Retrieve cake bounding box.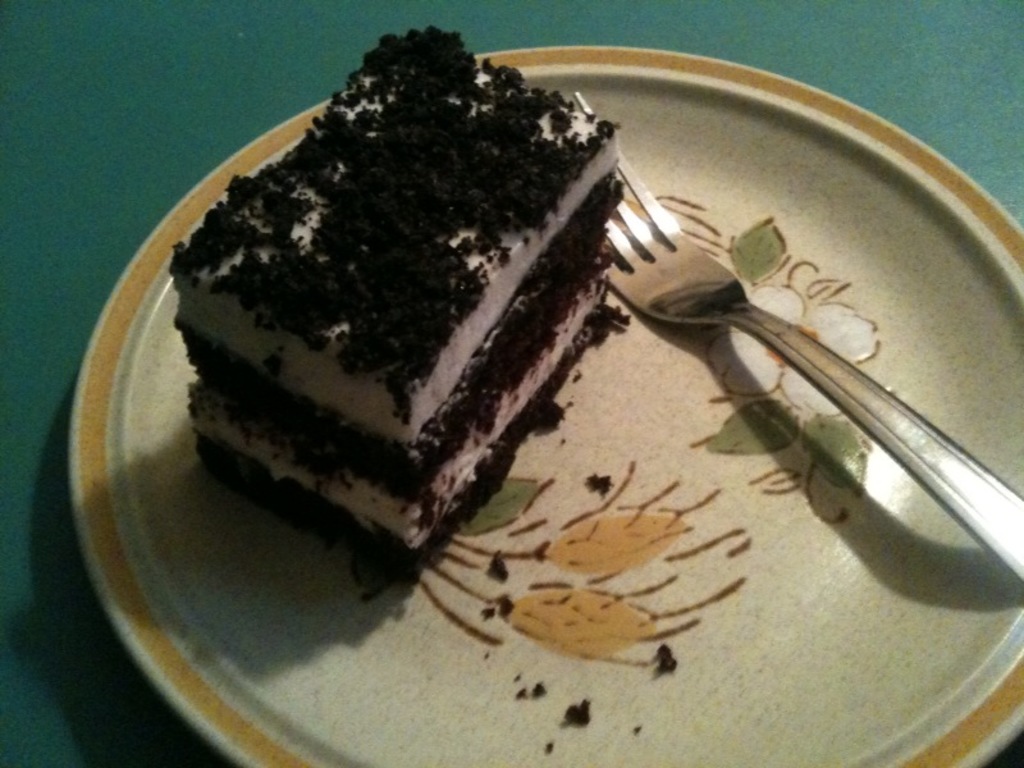
Bounding box: [165,23,621,589].
